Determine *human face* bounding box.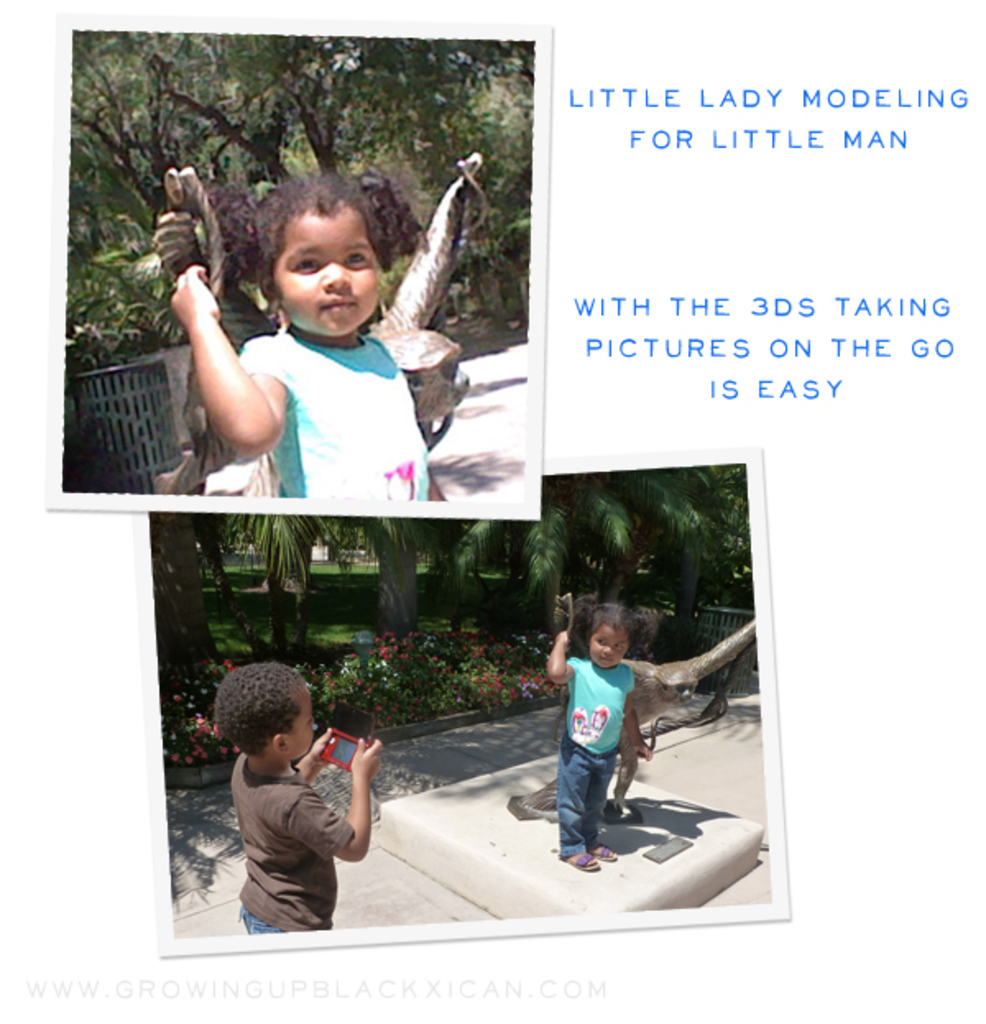
Determined: 266:212:376:335.
